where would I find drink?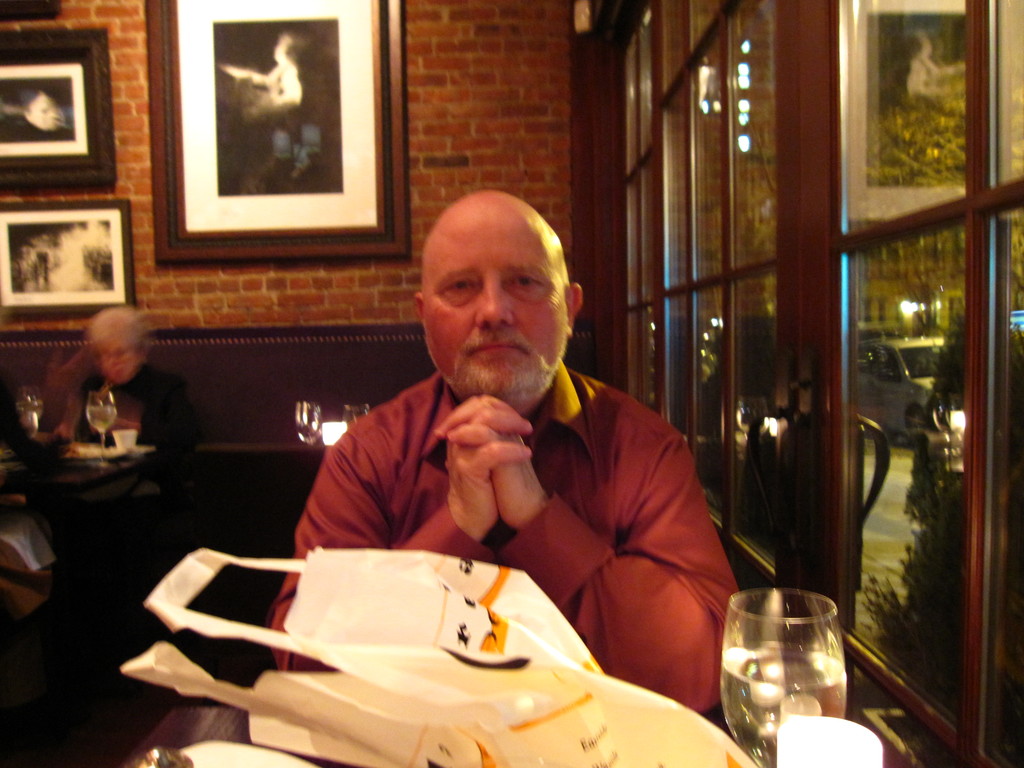
At left=84, top=405, right=119, bottom=433.
